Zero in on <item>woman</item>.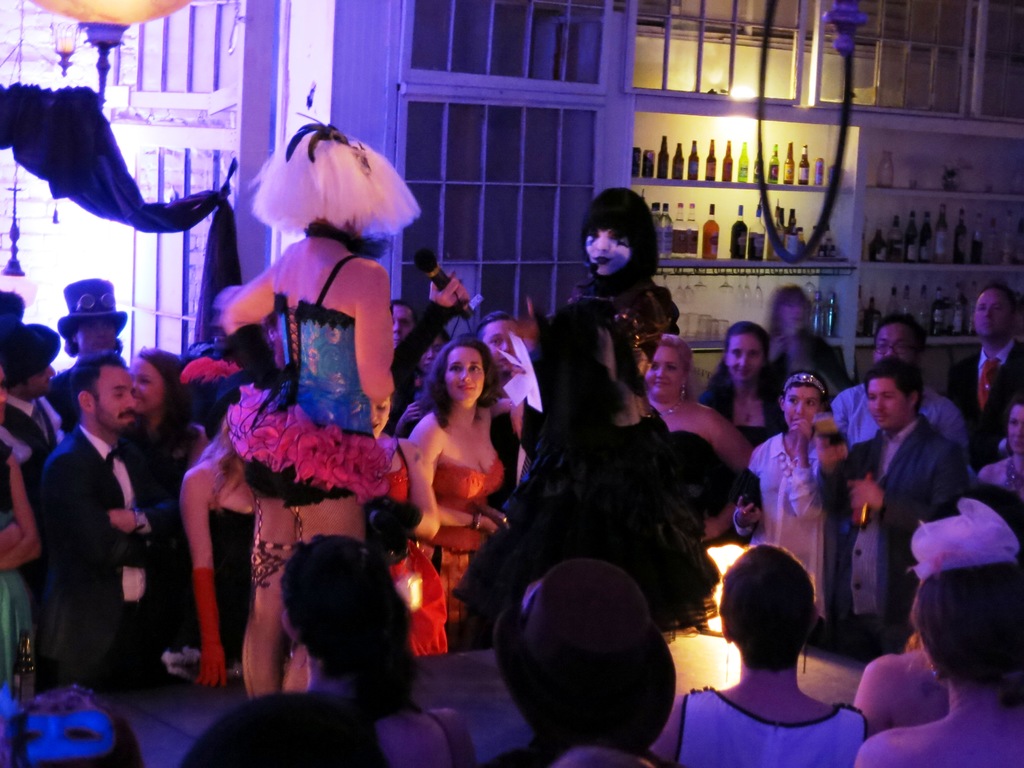
Zeroed in: bbox=(636, 331, 753, 547).
